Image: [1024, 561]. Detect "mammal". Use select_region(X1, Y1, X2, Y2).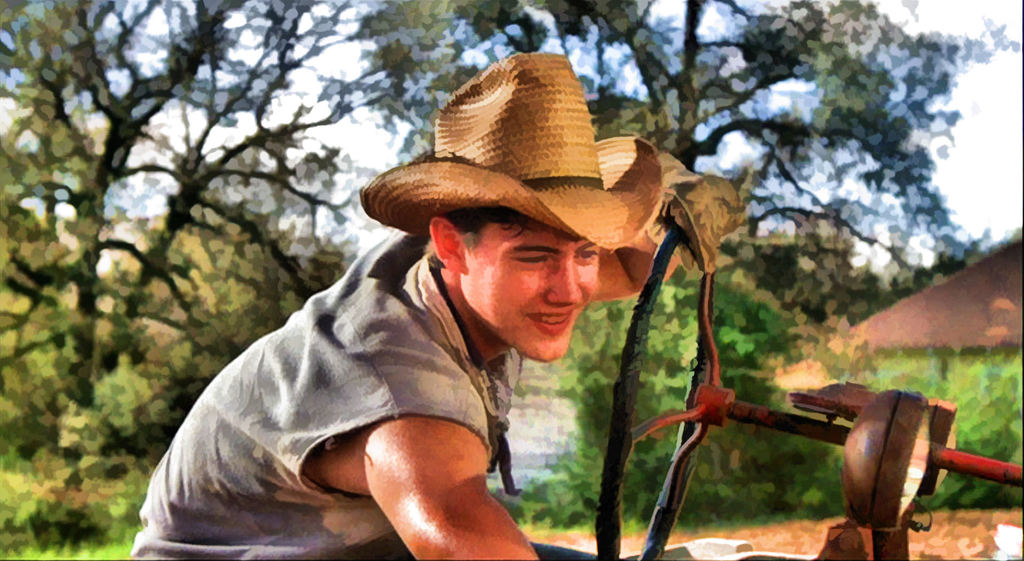
select_region(127, 52, 606, 559).
